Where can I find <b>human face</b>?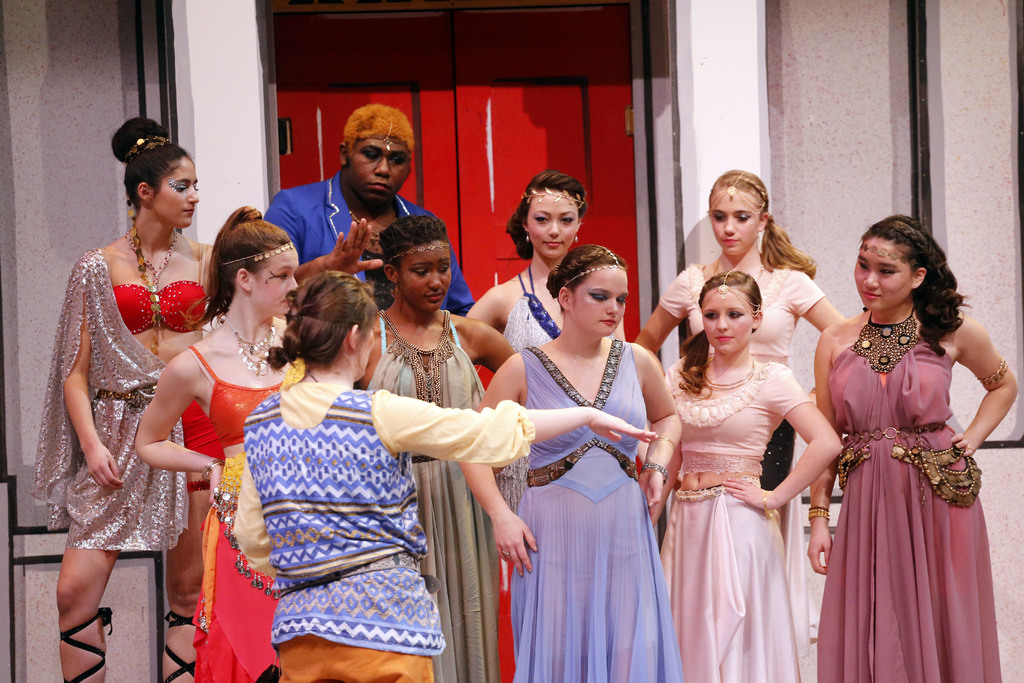
You can find it at locate(564, 268, 627, 341).
